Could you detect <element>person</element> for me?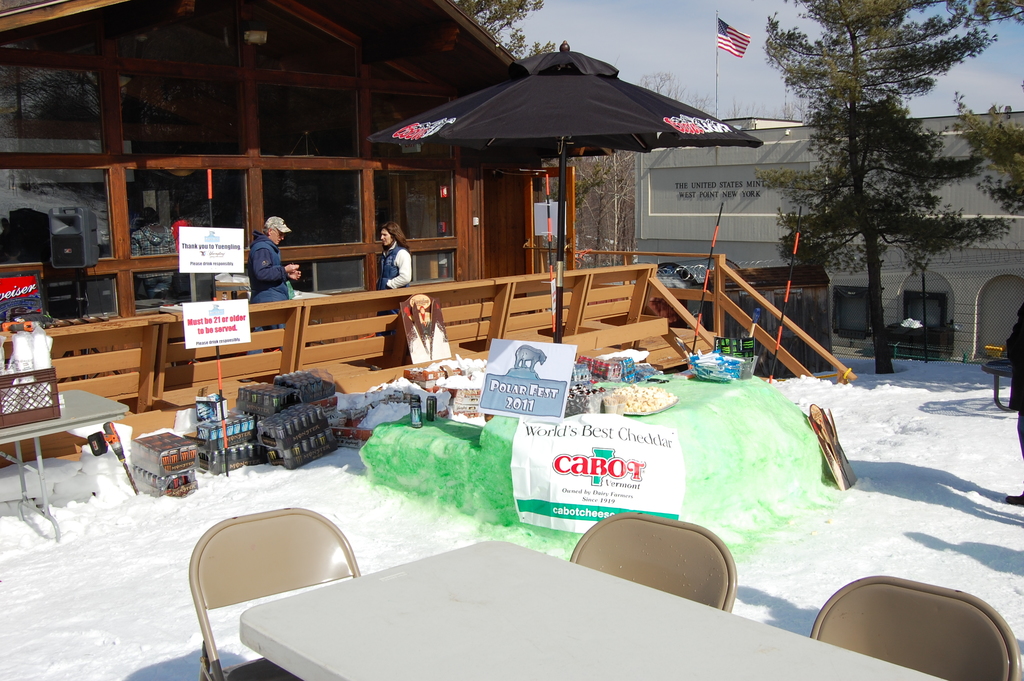
Detection result: {"x1": 372, "y1": 218, "x2": 417, "y2": 335}.
